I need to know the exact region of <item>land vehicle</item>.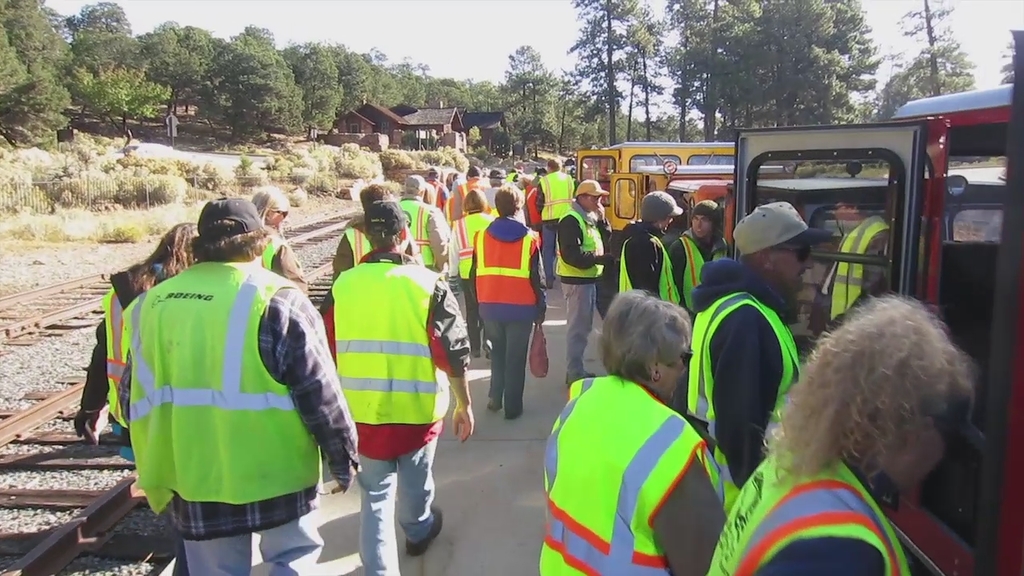
Region: box=[735, 32, 1023, 575].
